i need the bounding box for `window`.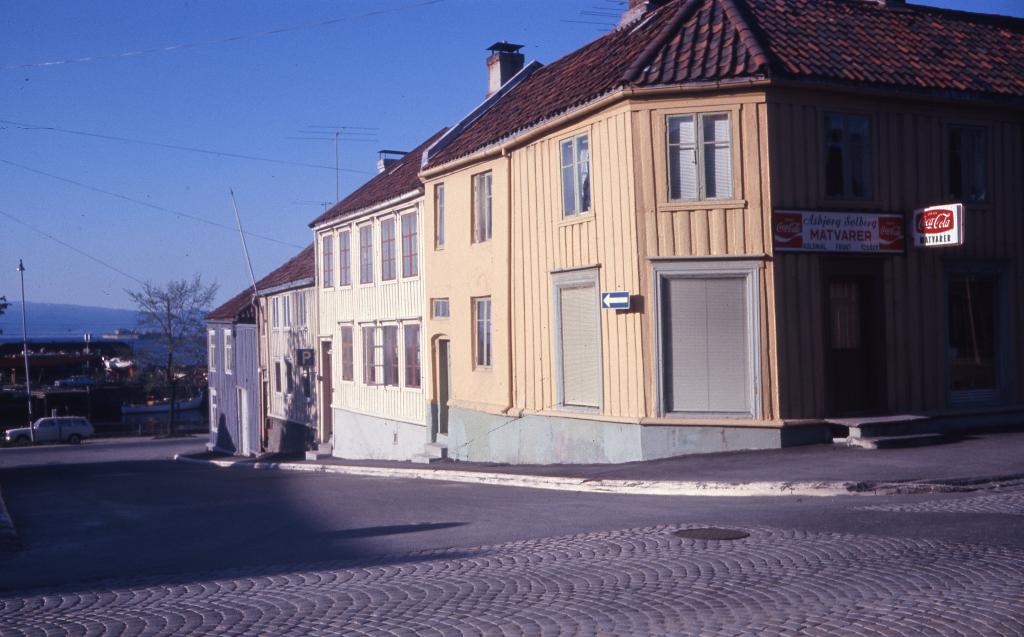
Here it is: x1=207, y1=329, x2=216, y2=373.
